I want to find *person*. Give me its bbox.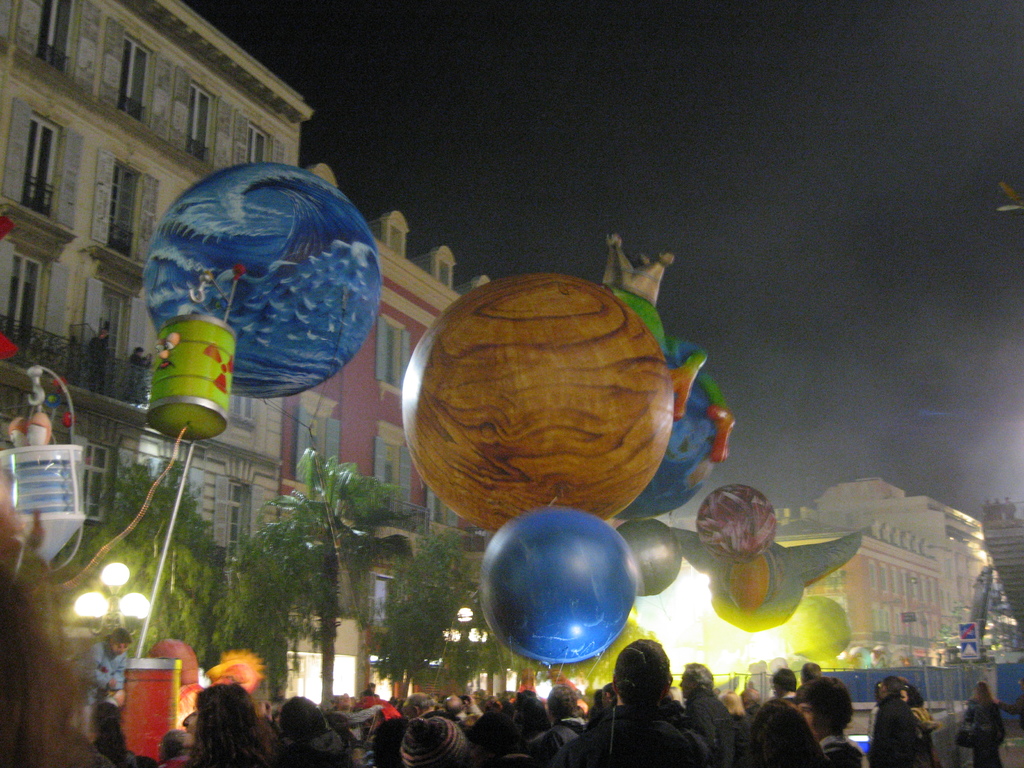
(897,679,938,765).
